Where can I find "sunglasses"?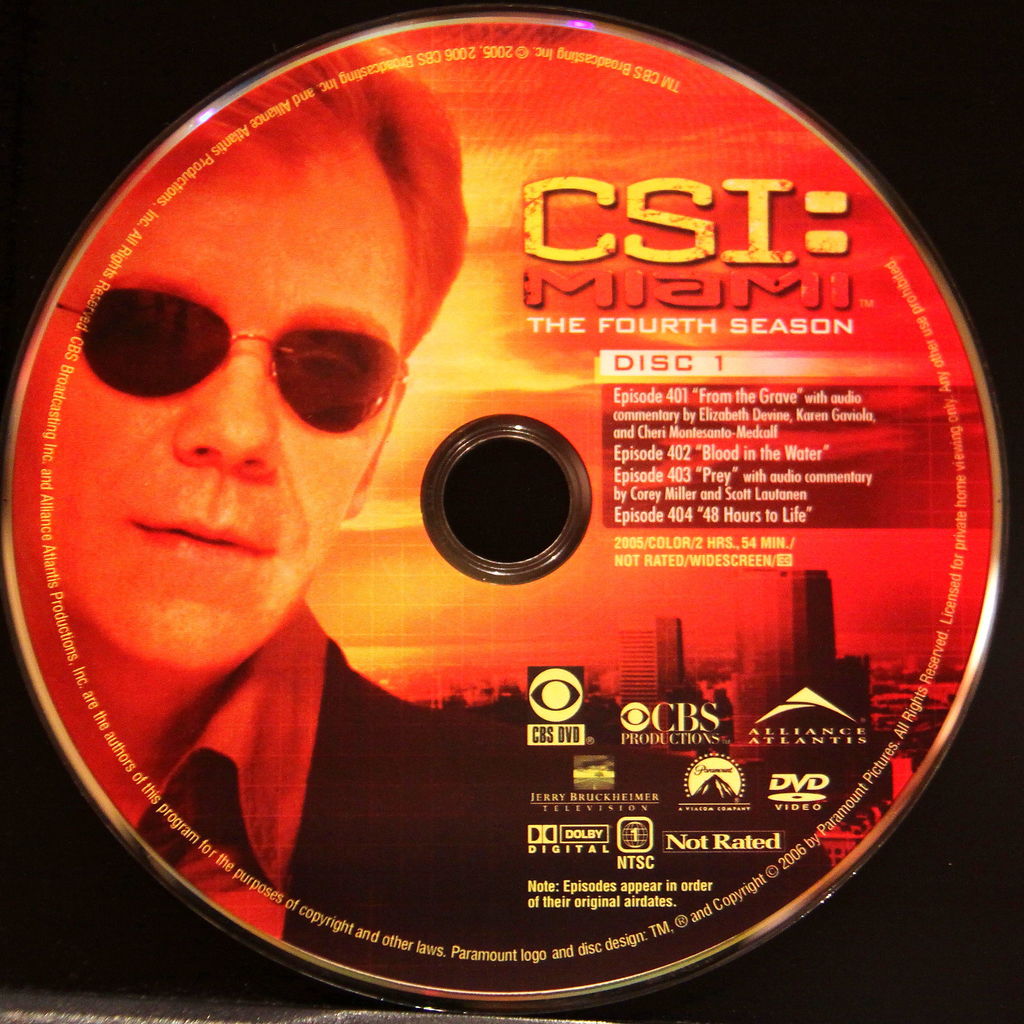
You can find it at x1=56, y1=285, x2=409, y2=436.
